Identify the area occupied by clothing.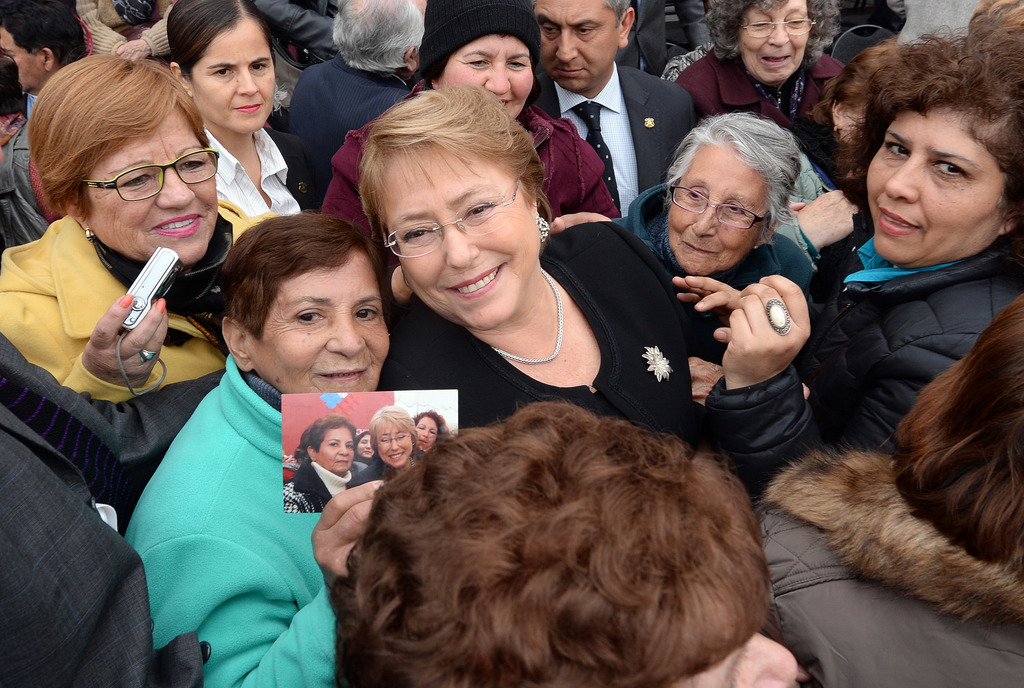
Area: <bbox>209, 118, 327, 223</bbox>.
